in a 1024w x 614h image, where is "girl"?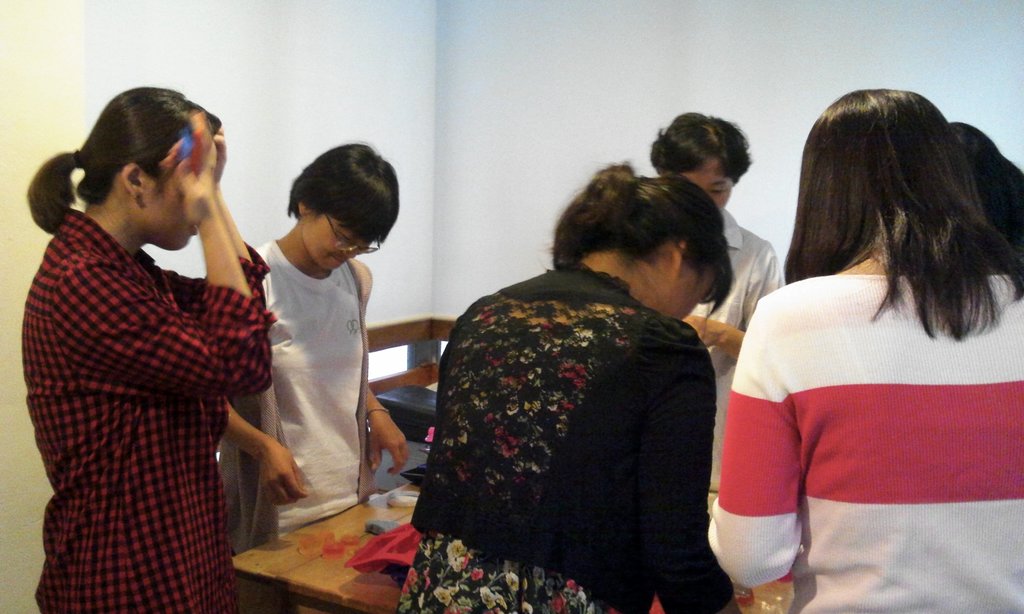
[22, 87, 276, 613].
